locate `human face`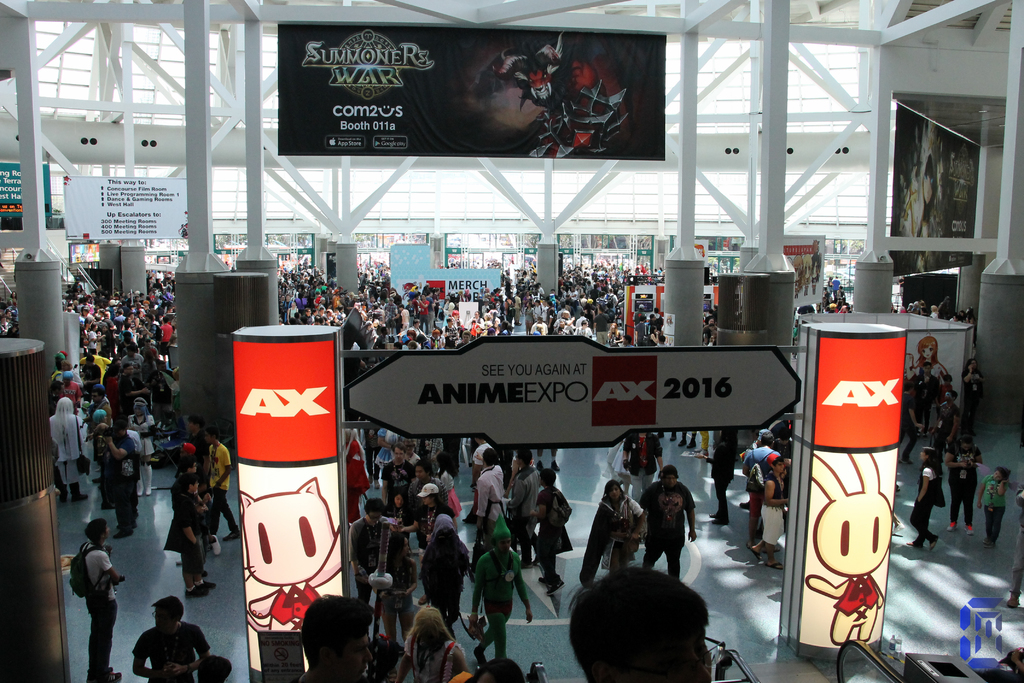
{"left": 920, "top": 346, "right": 933, "bottom": 363}
